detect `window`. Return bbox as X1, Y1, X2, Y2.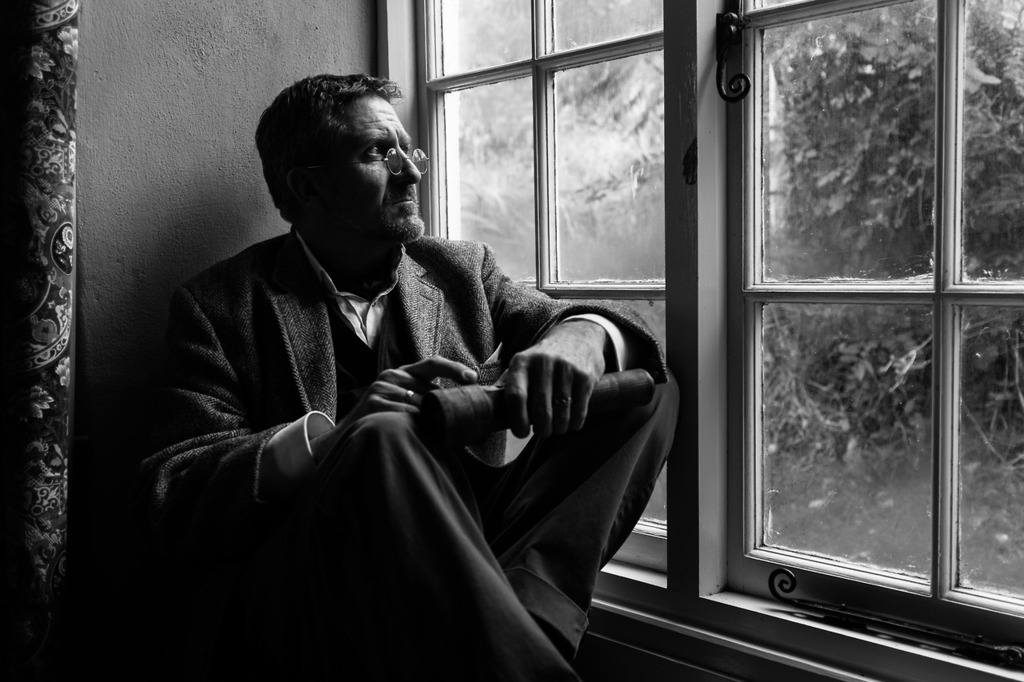
344, 0, 1022, 681.
